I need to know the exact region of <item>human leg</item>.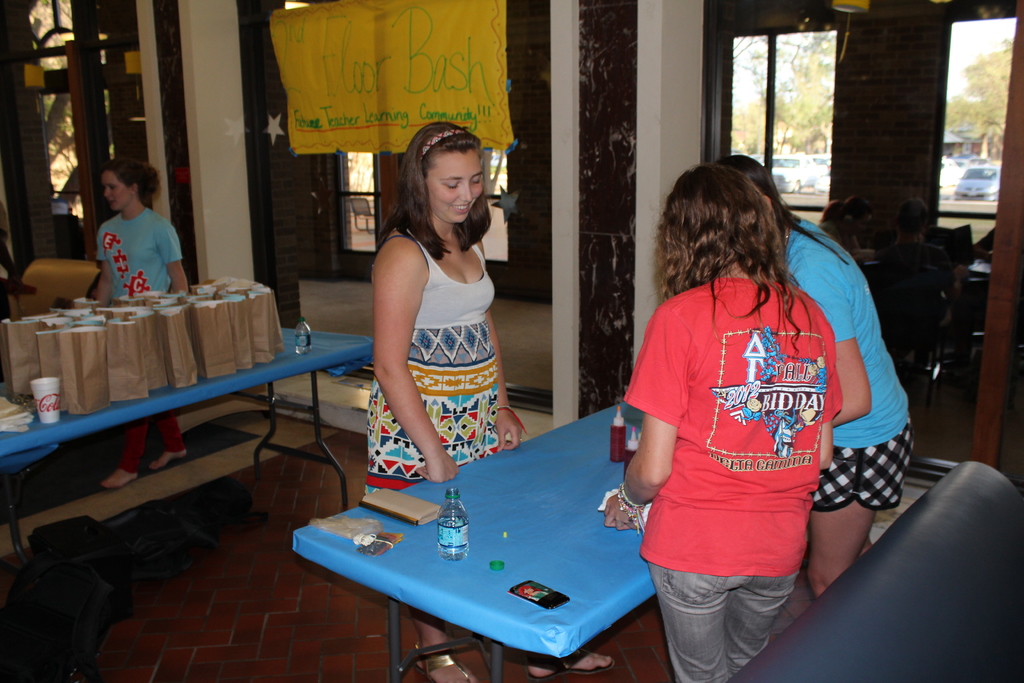
Region: 724, 573, 786, 667.
